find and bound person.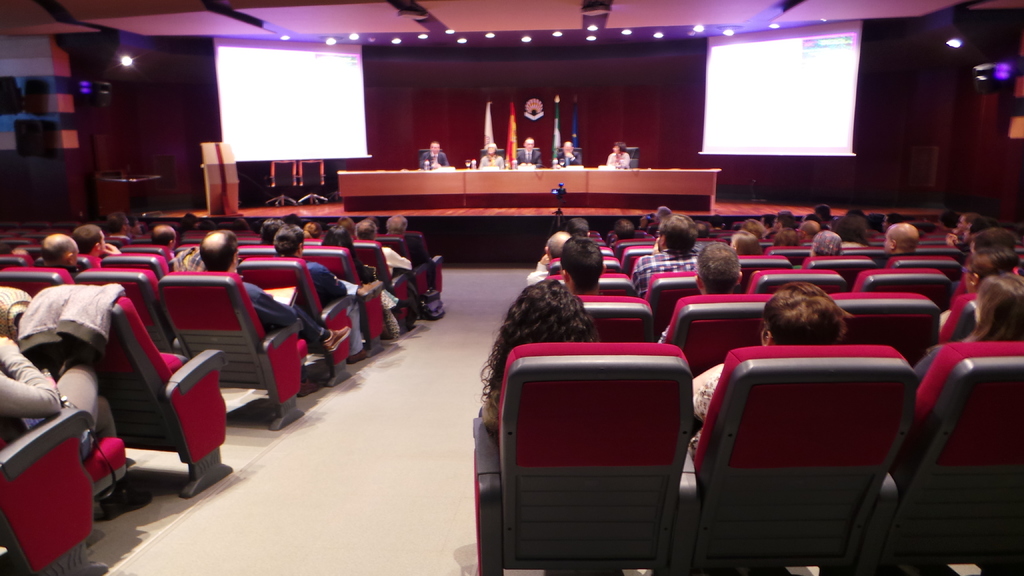
Bound: bbox=(355, 218, 412, 282).
